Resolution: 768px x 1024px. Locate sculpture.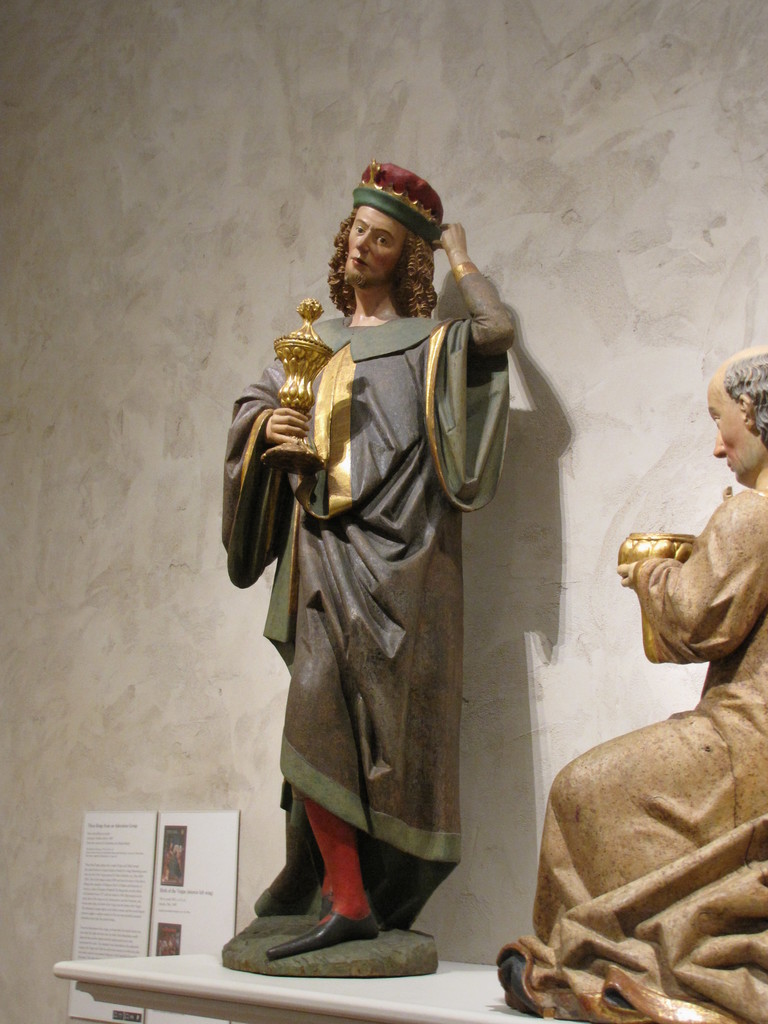
box=[216, 154, 524, 979].
